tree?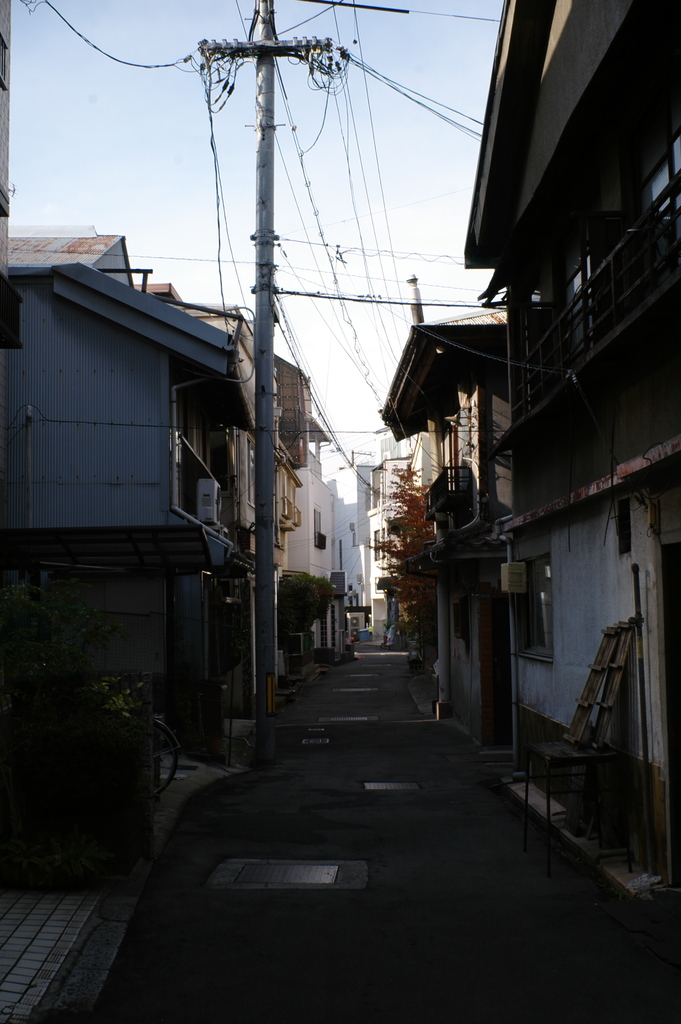
select_region(275, 568, 345, 660)
